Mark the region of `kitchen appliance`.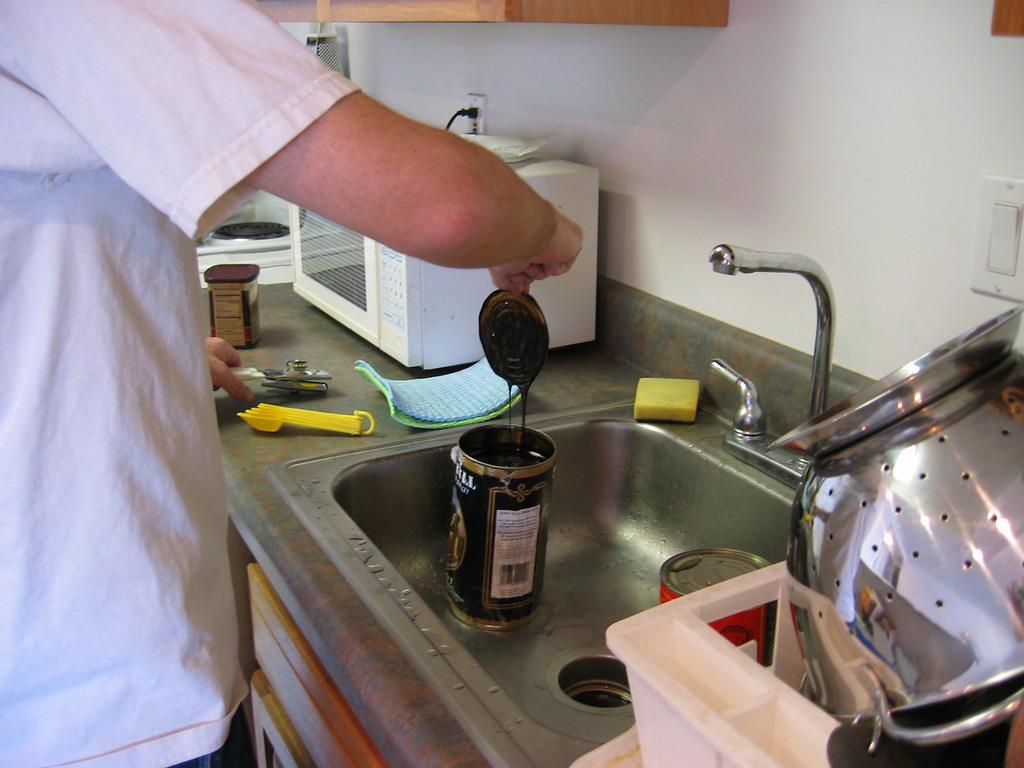
Region: Rect(292, 155, 604, 371).
